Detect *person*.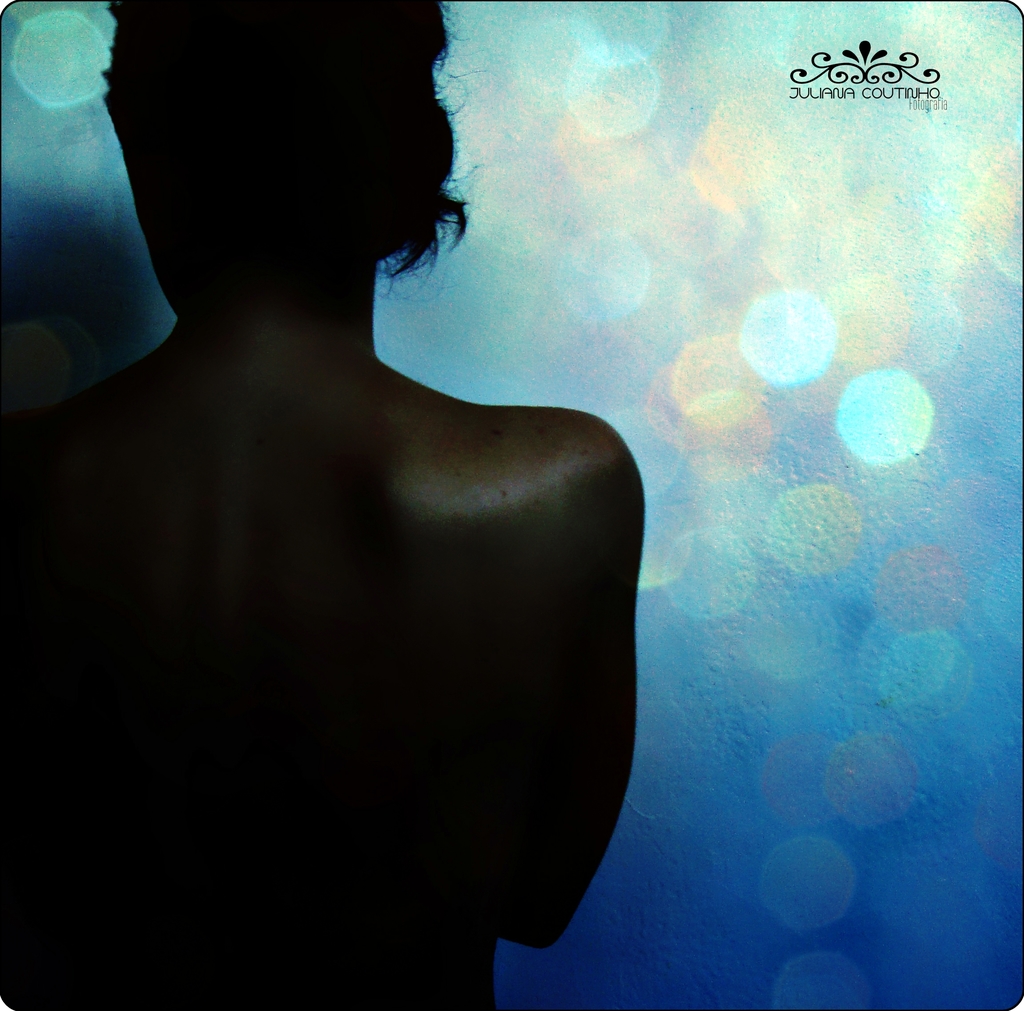
Detected at box=[0, 0, 648, 1010].
